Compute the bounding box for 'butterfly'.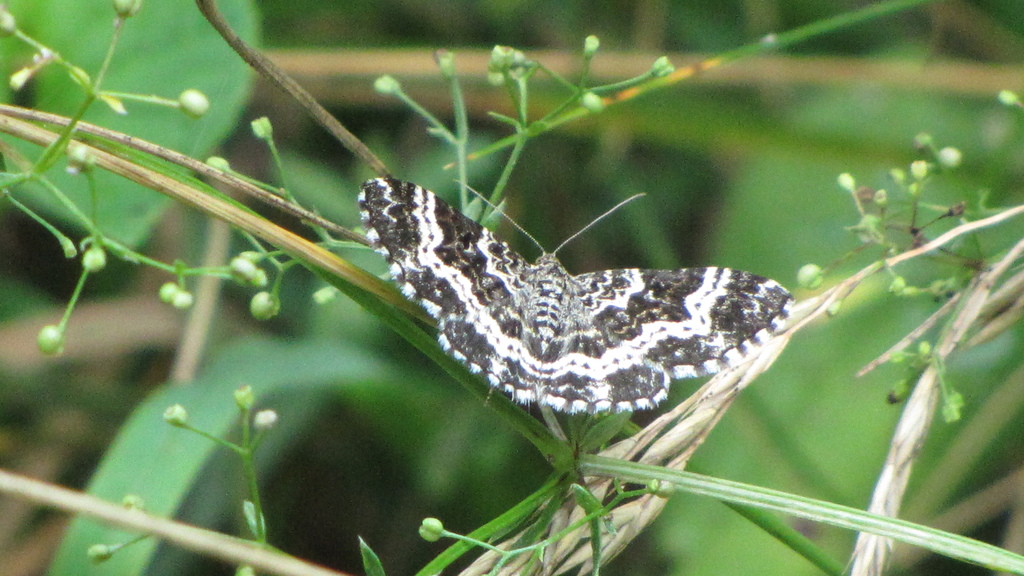
x1=358, y1=138, x2=812, y2=448.
